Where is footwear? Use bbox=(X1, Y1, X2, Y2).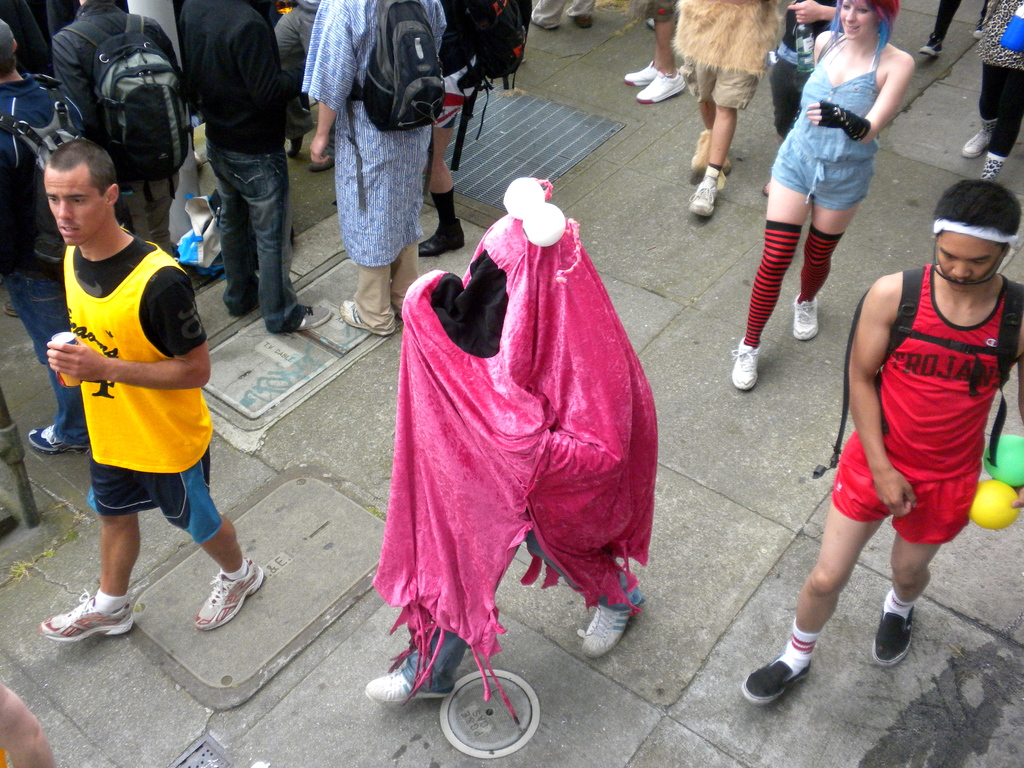
bbox=(919, 37, 945, 57).
